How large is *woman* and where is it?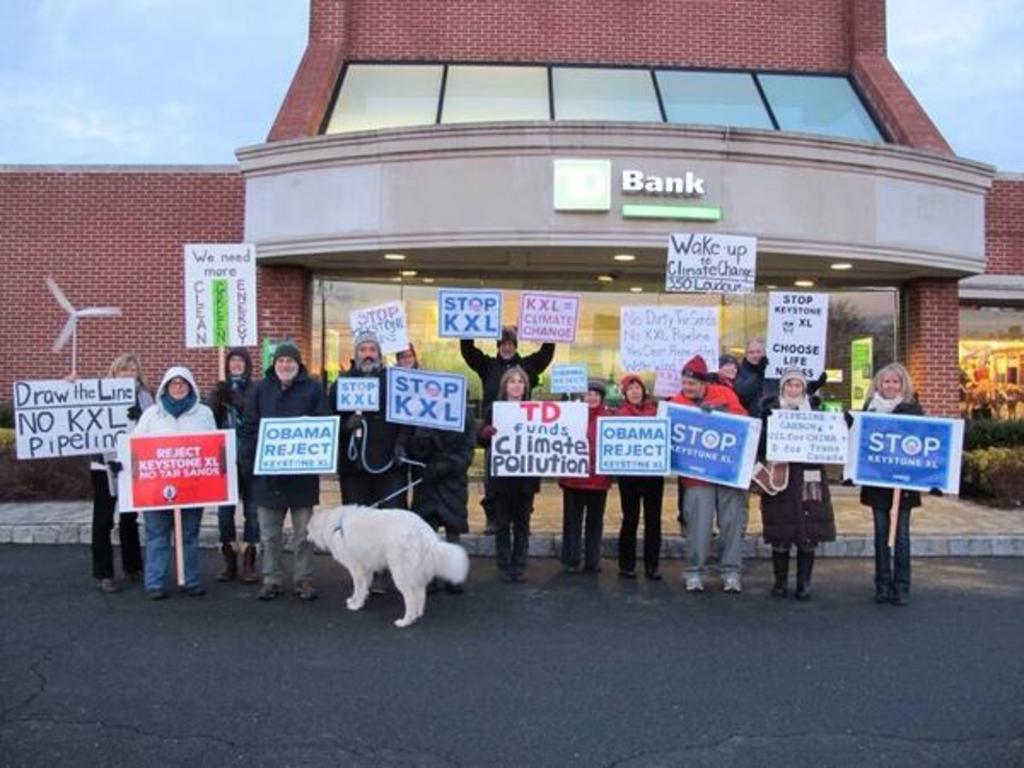
Bounding box: [left=748, top=369, right=838, bottom=592].
